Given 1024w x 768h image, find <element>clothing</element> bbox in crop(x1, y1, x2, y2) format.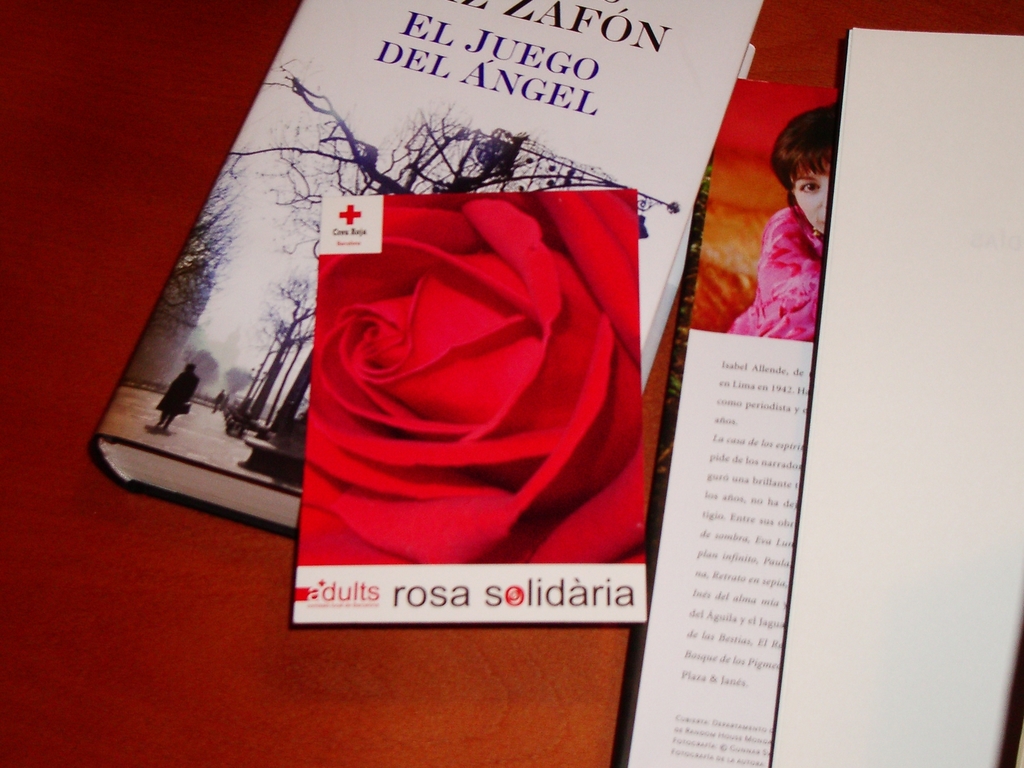
crop(726, 205, 827, 341).
